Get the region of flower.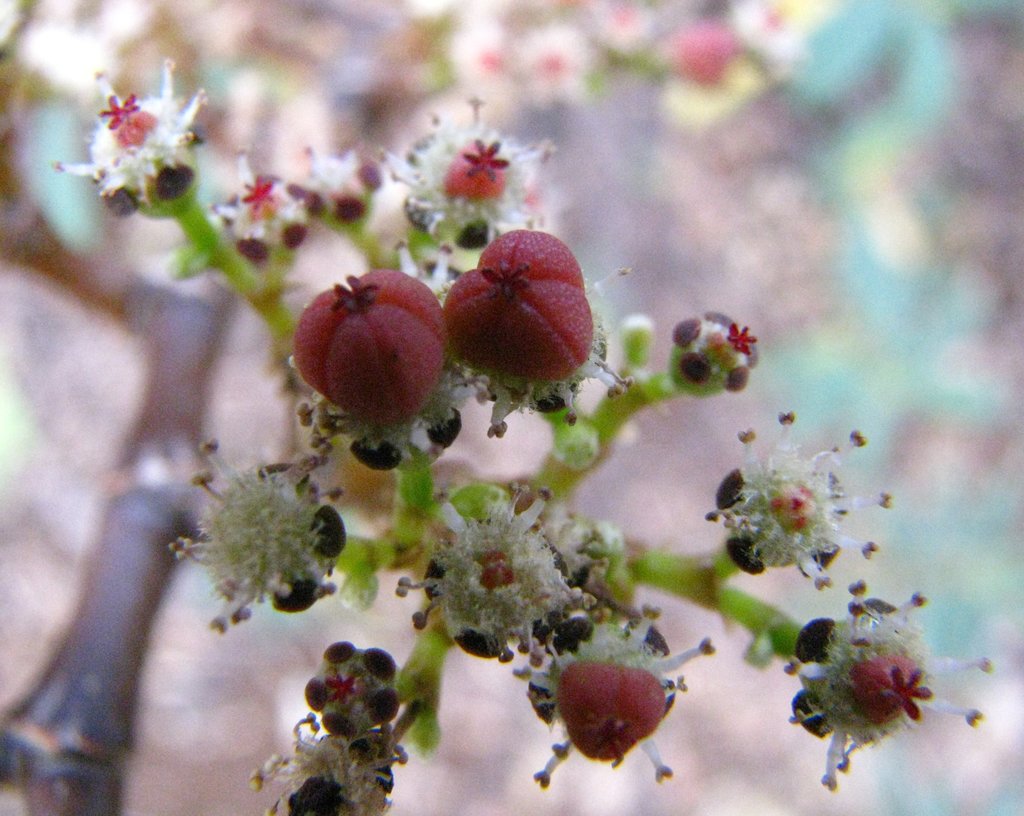
779/578/993/791.
